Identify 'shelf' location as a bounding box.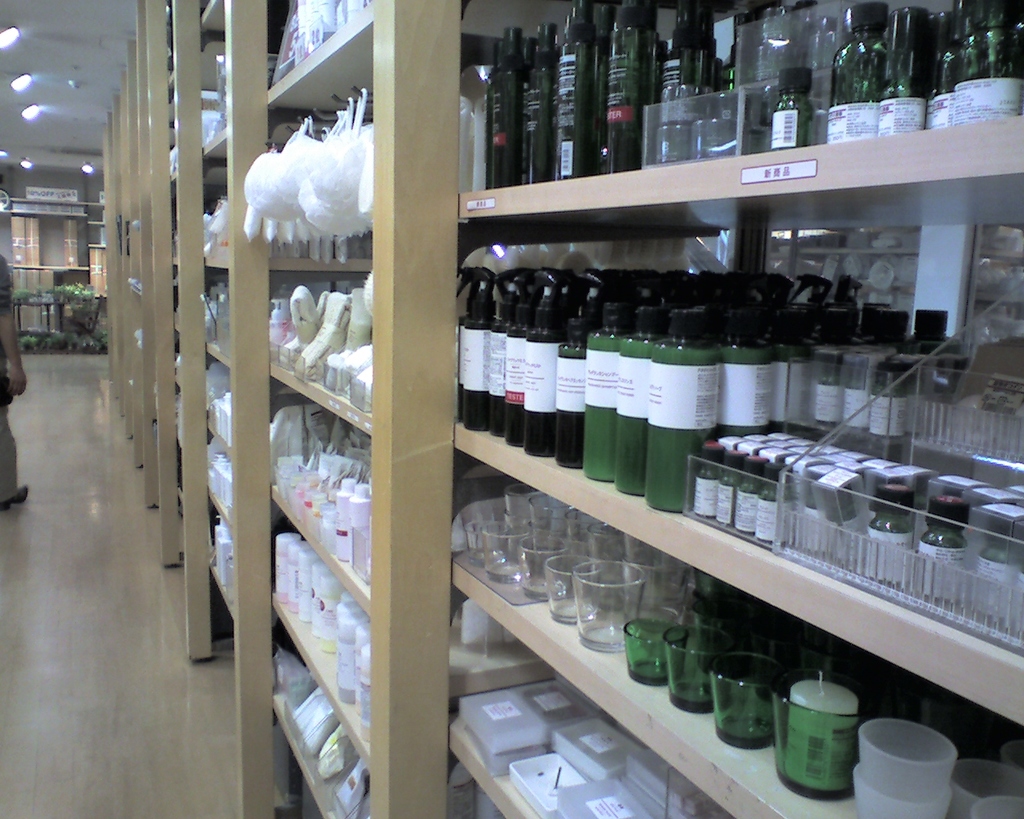
BBox(200, 262, 231, 367).
